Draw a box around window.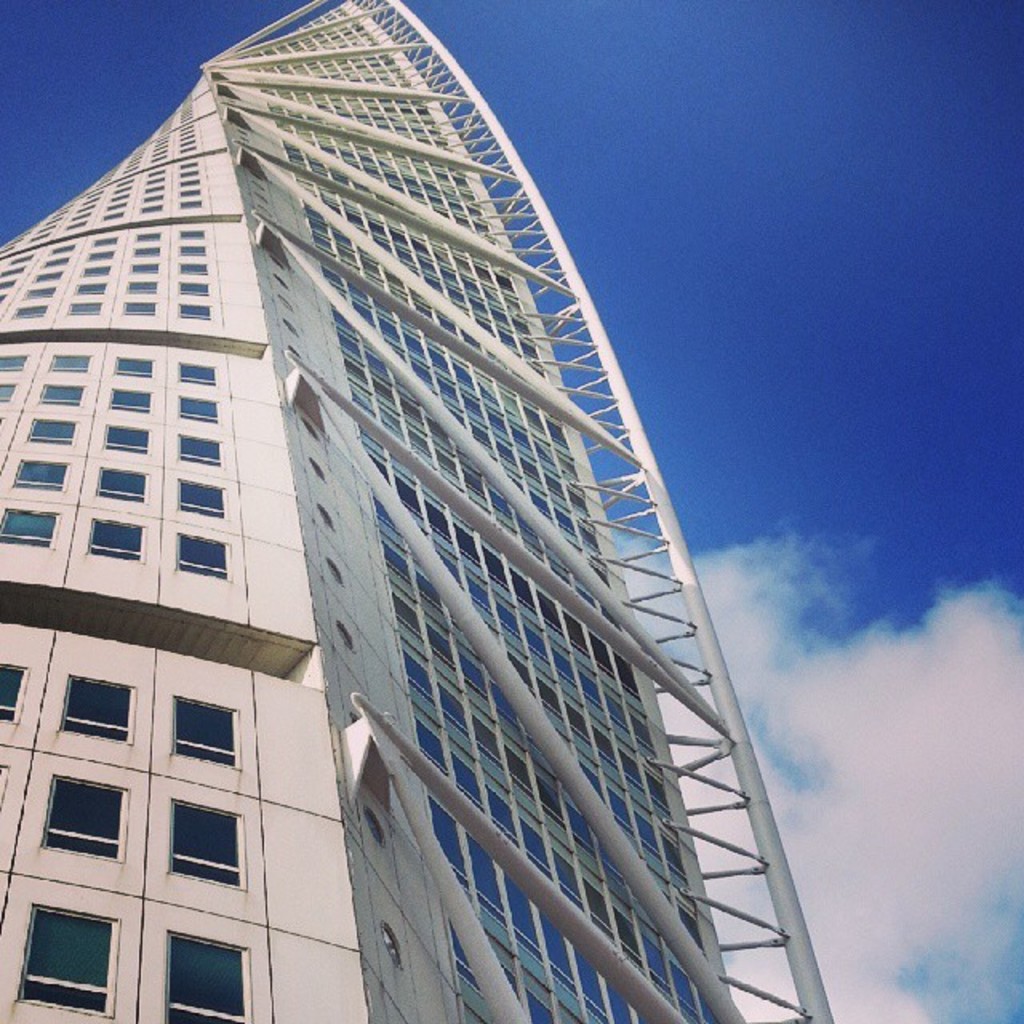
left=115, top=350, right=152, bottom=376.
